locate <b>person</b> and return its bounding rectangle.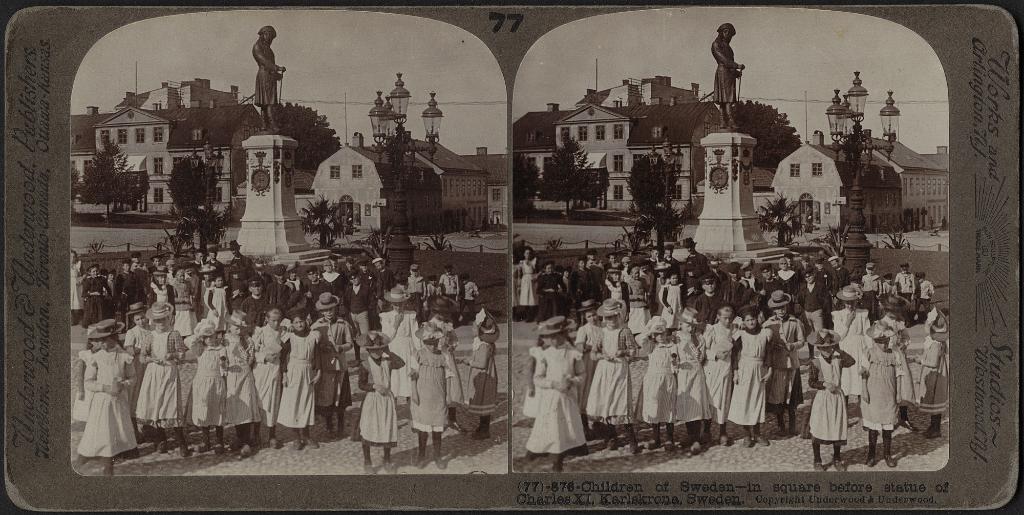
BBox(570, 307, 602, 393).
